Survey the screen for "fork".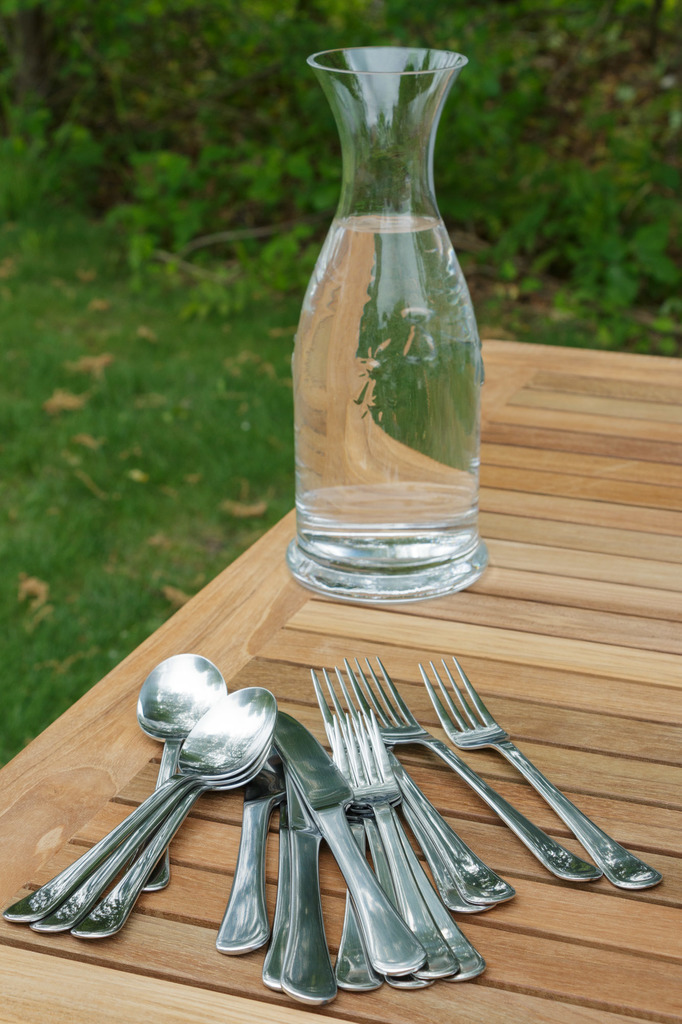
Survey found: [328,709,488,982].
